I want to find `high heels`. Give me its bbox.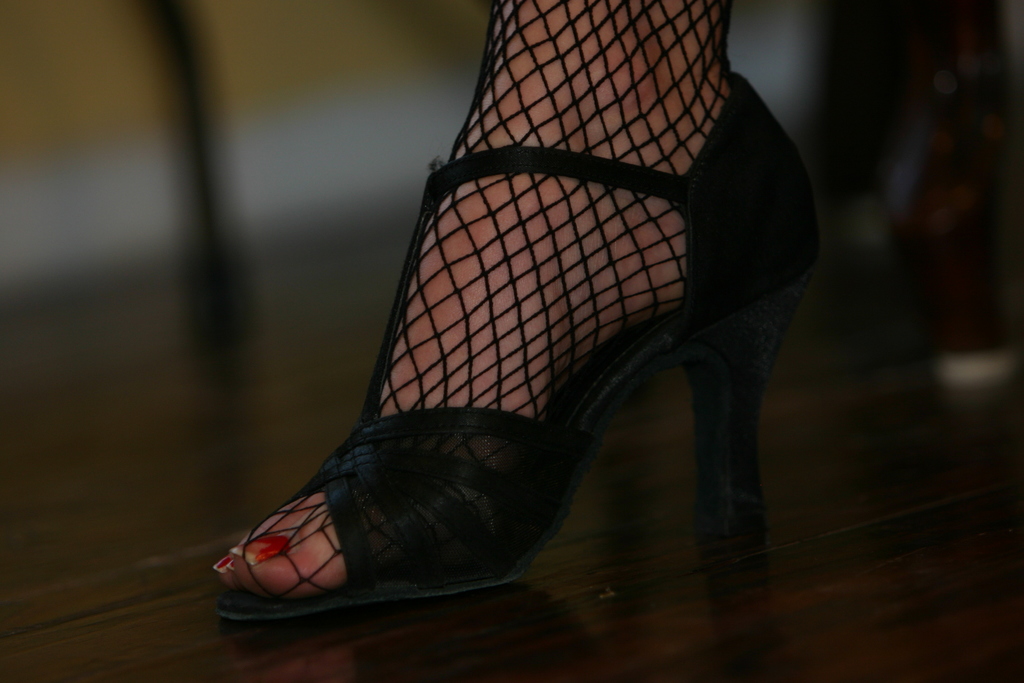
(212, 70, 817, 621).
